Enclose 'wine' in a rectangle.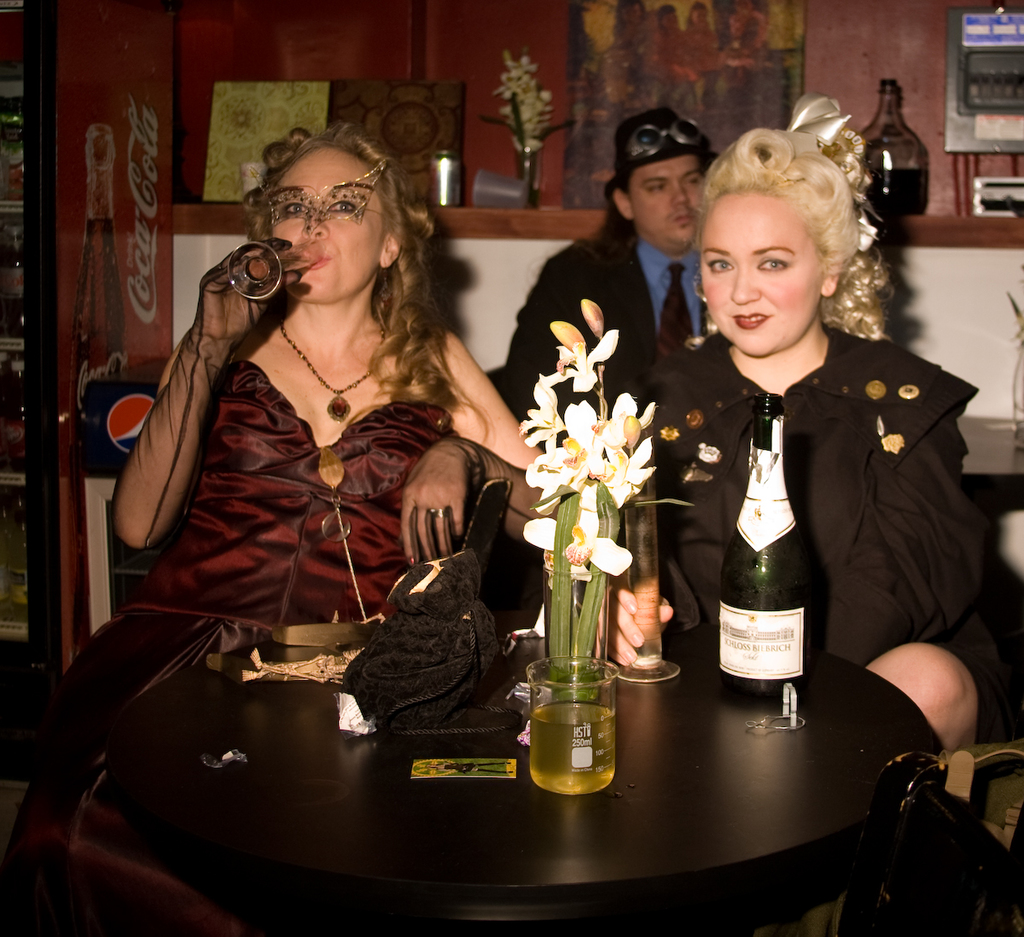
{"x1": 852, "y1": 72, "x2": 933, "y2": 216}.
